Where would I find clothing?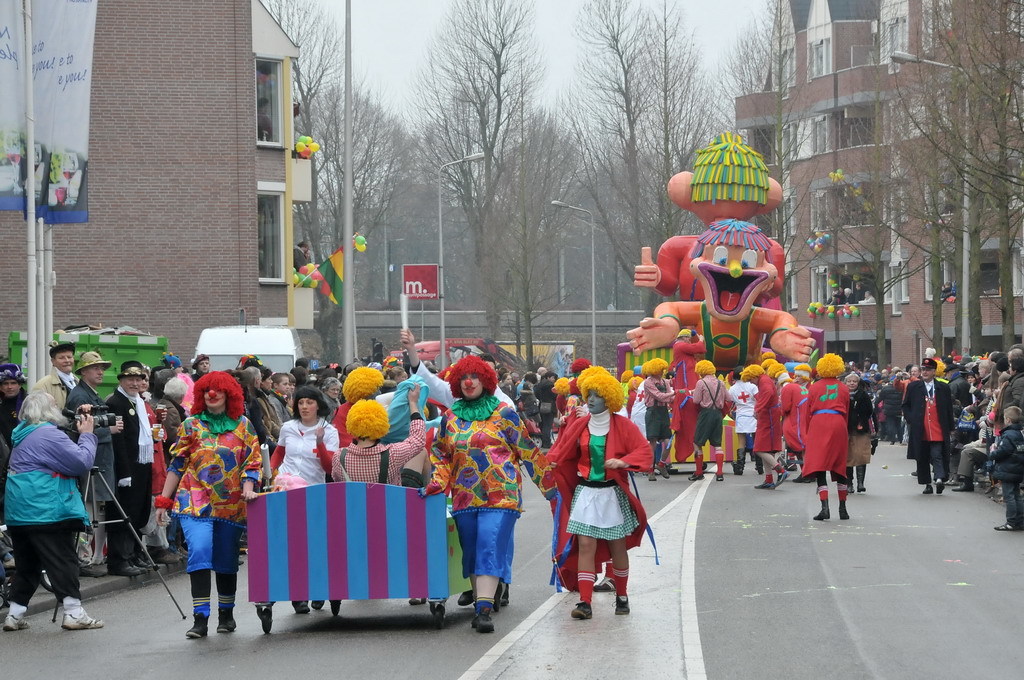
At 985 428 1021 520.
